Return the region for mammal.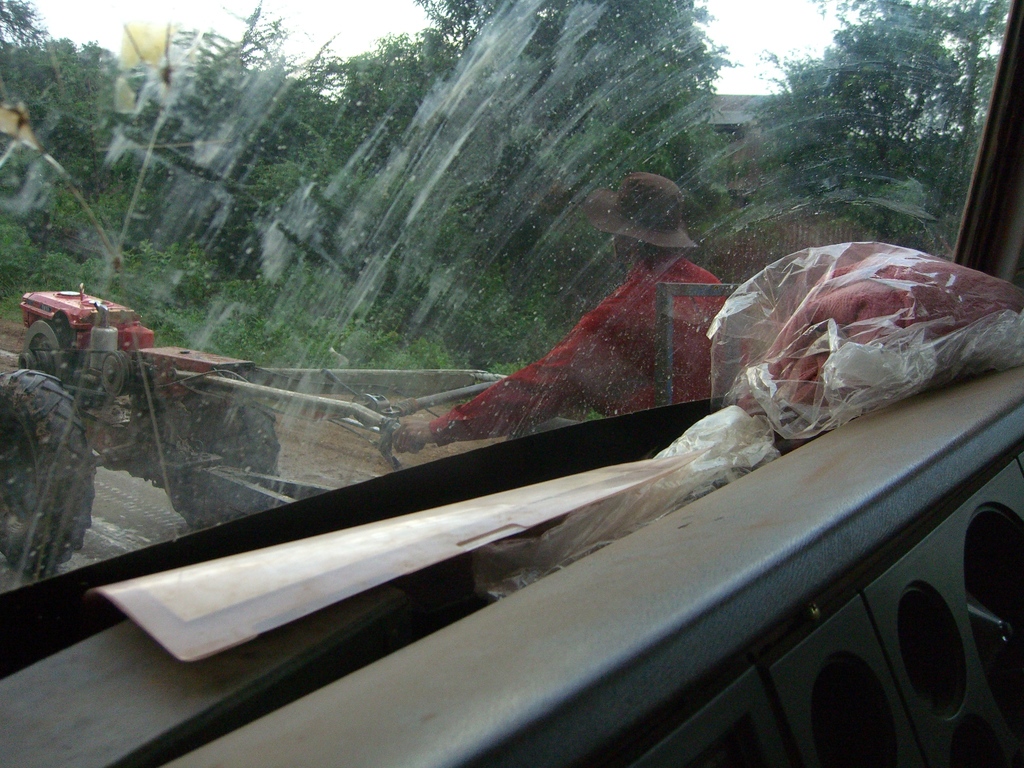
[392,170,727,452].
